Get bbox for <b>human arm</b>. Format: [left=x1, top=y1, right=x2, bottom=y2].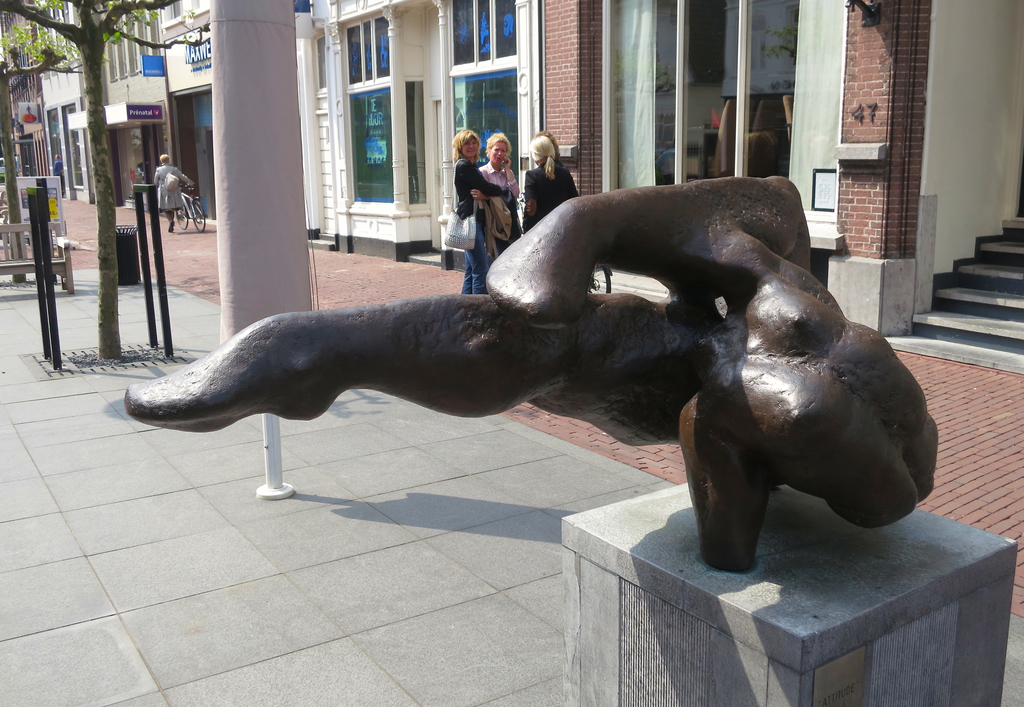
[left=462, top=162, right=507, bottom=195].
